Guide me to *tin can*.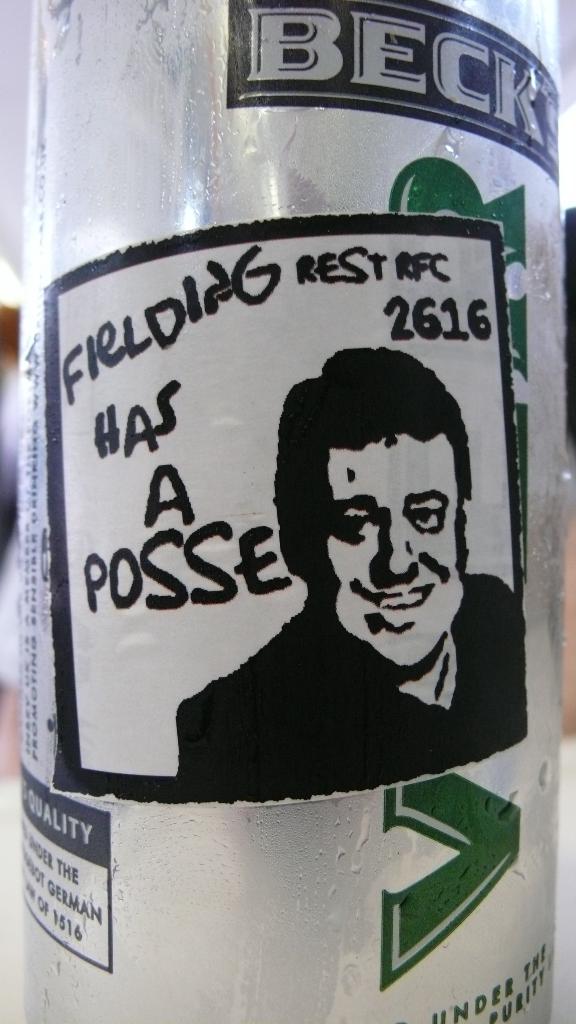
Guidance: left=20, top=1, right=567, bottom=1022.
